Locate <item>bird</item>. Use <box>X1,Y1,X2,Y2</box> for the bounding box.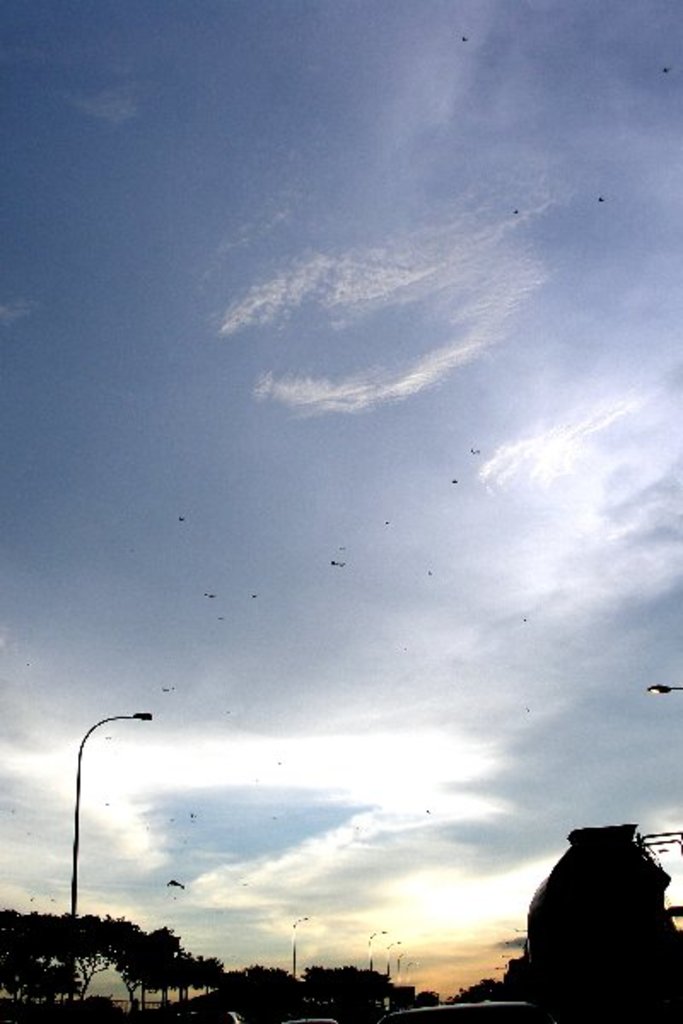
<box>427,570,432,579</box>.
